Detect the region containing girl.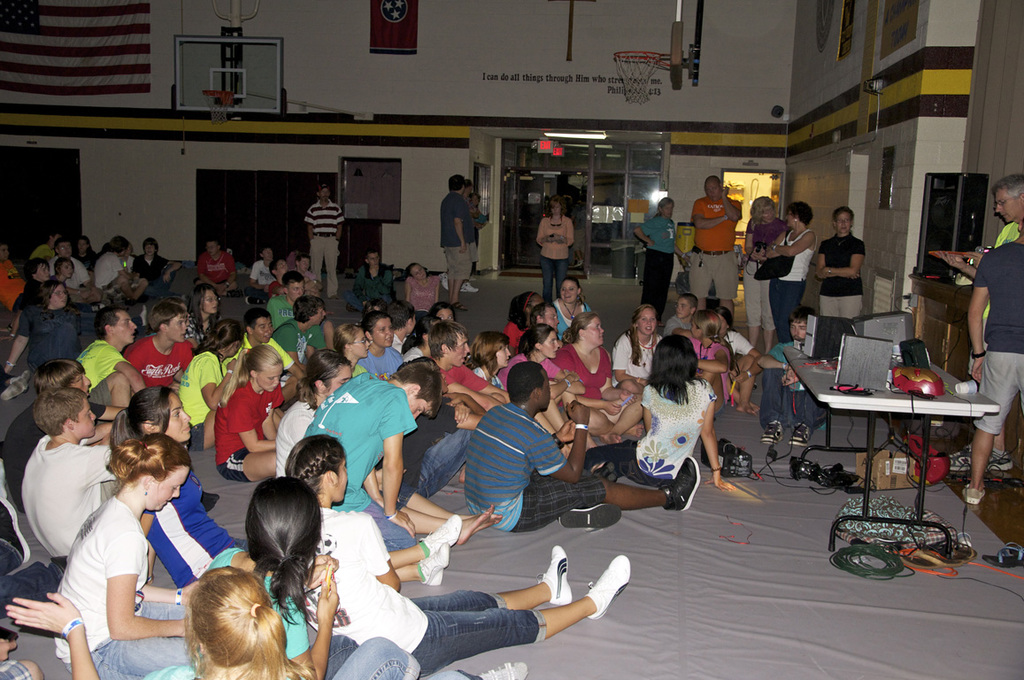
rect(610, 303, 666, 398).
